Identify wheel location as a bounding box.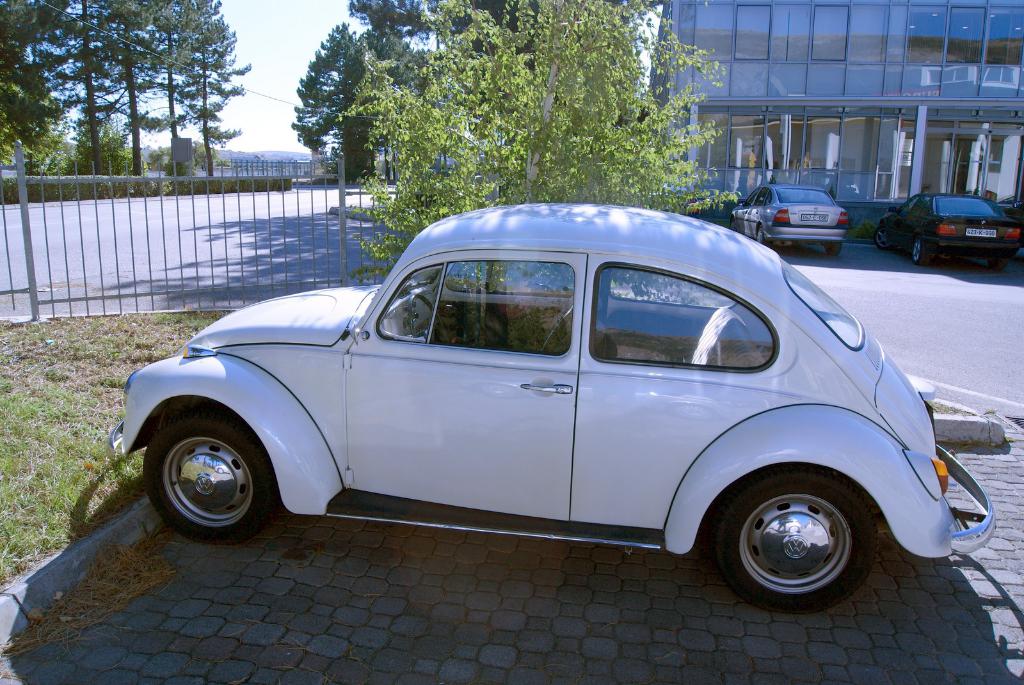
[874, 232, 893, 248].
